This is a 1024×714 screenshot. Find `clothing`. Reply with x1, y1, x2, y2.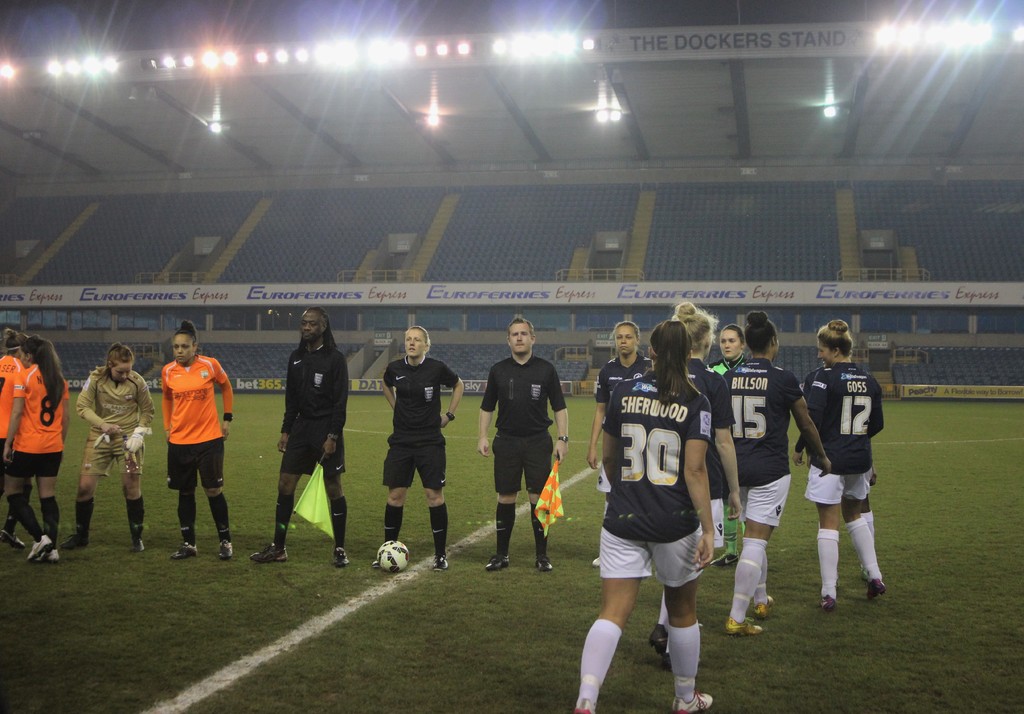
1, 349, 24, 483.
